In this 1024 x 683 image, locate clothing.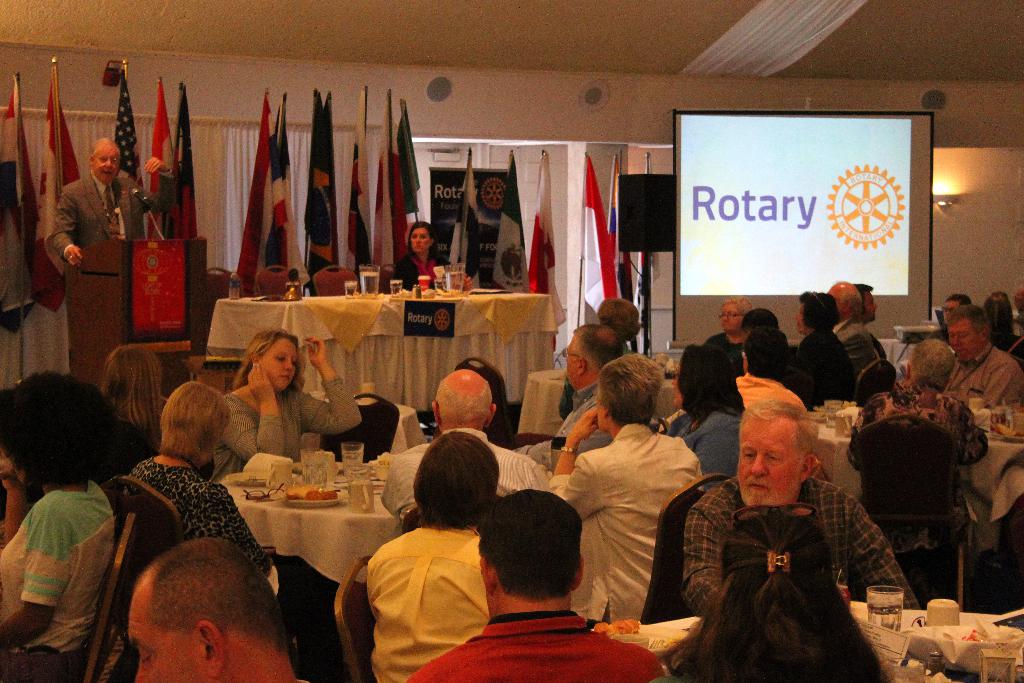
Bounding box: bbox=(831, 315, 882, 371).
